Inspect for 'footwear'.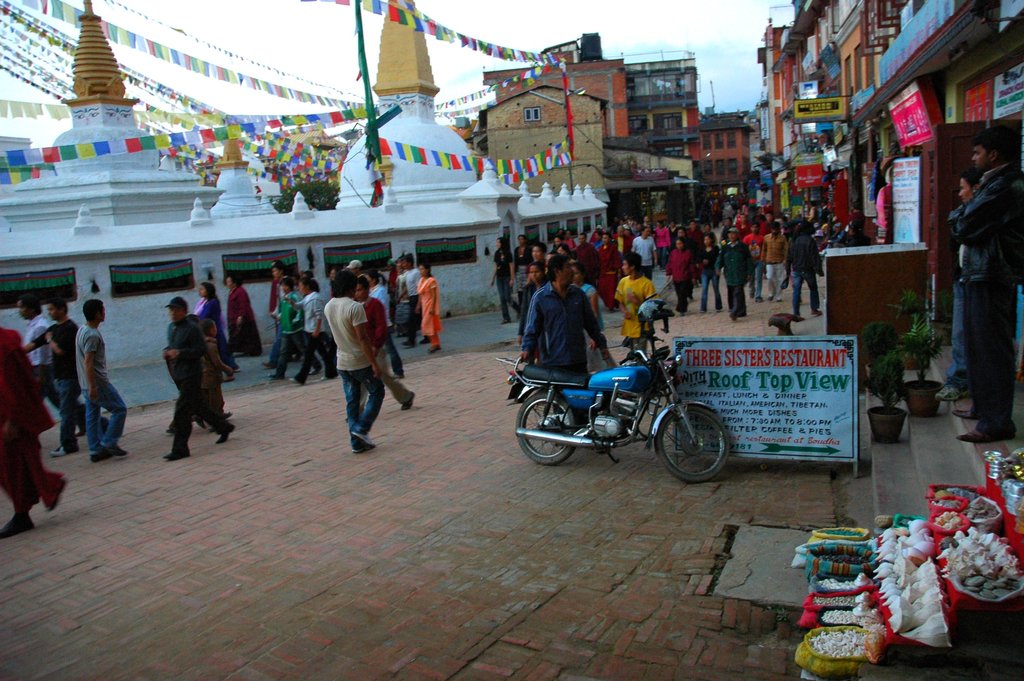
Inspection: <region>714, 292, 722, 310</region>.
